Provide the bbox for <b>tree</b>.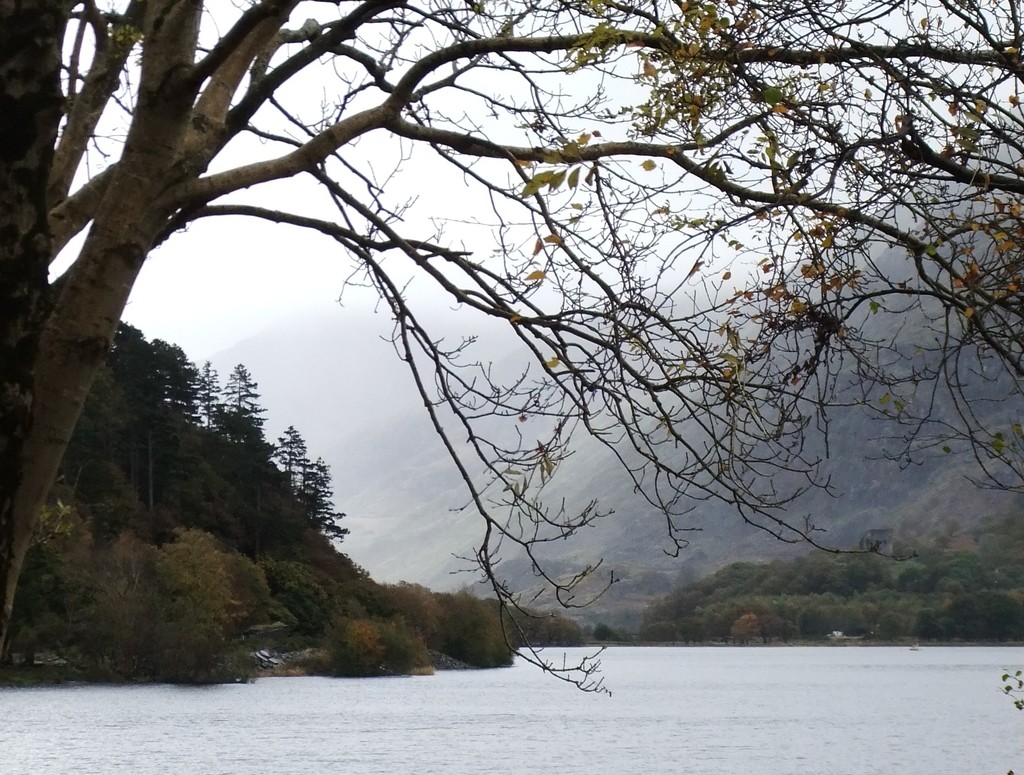
bbox=[37, 0, 1010, 701].
